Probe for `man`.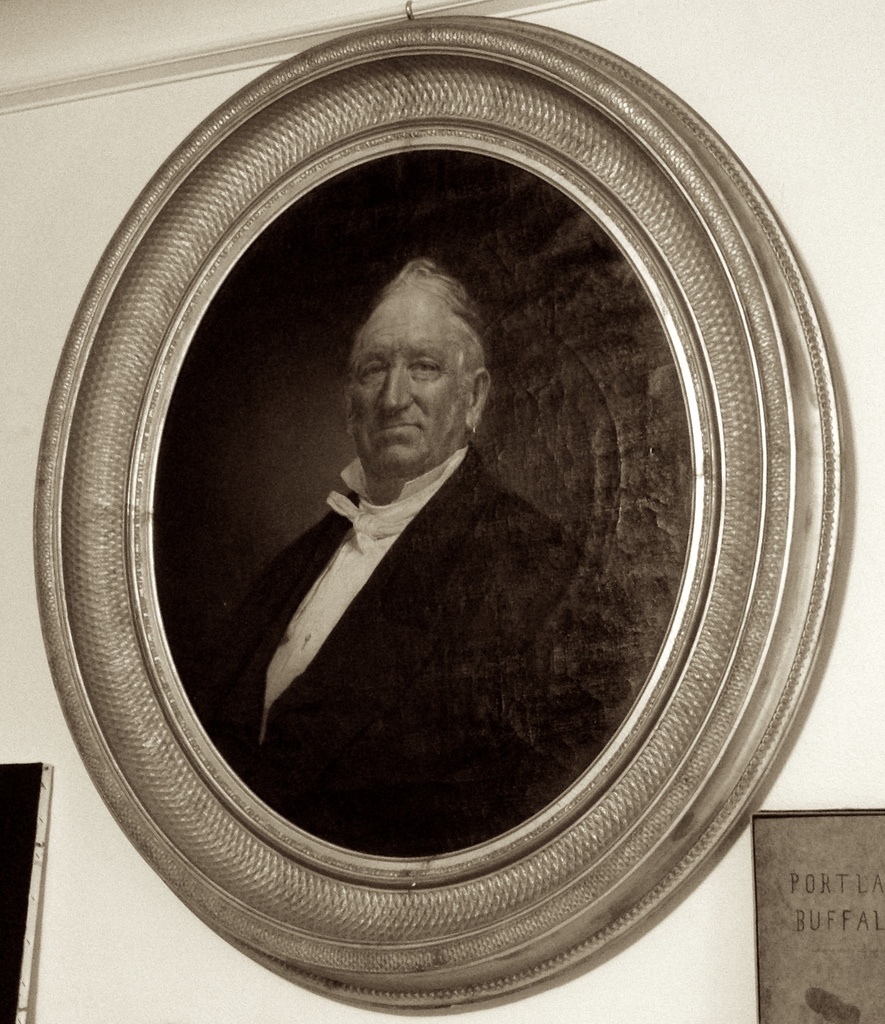
Probe result: BBox(206, 260, 610, 858).
